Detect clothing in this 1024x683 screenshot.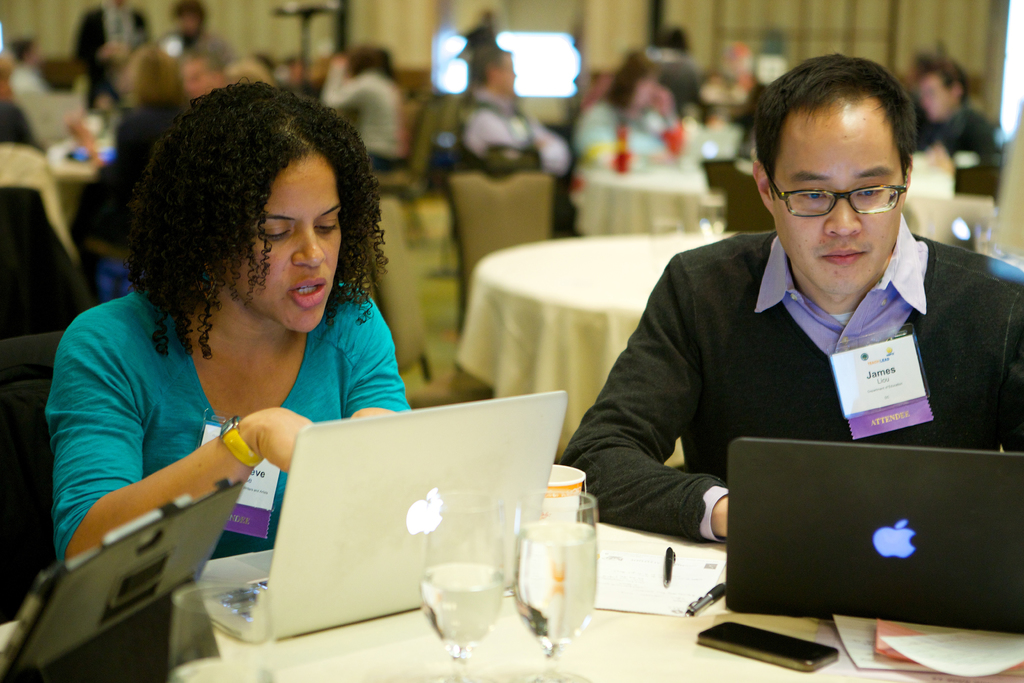
Detection: box=[451, 89, 571, 177].
